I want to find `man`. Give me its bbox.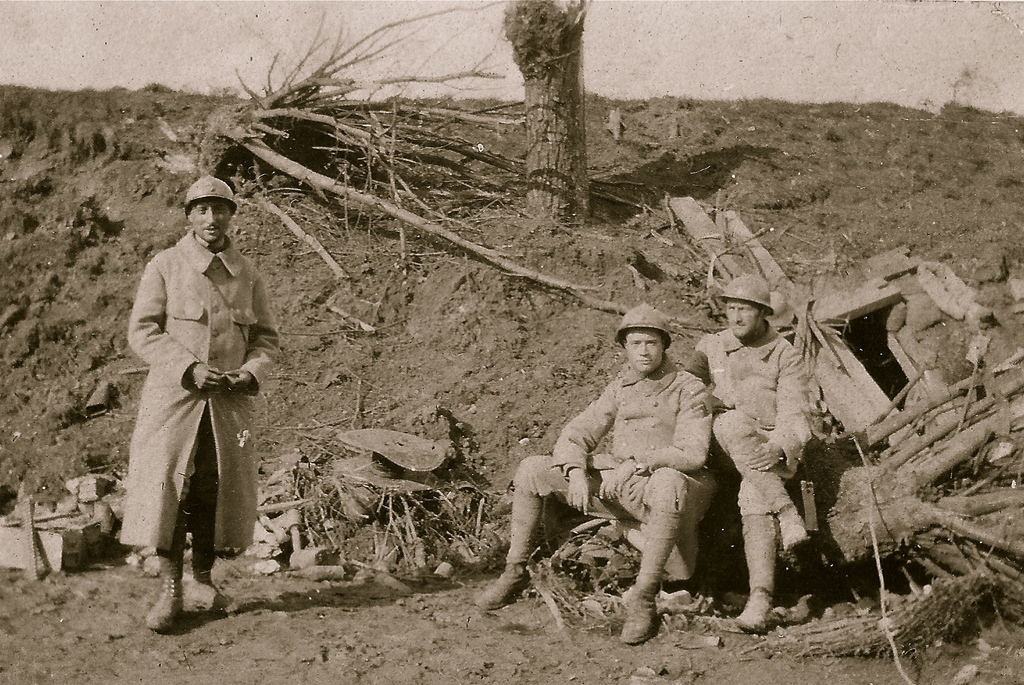
region(129, 172, 284, 626).
